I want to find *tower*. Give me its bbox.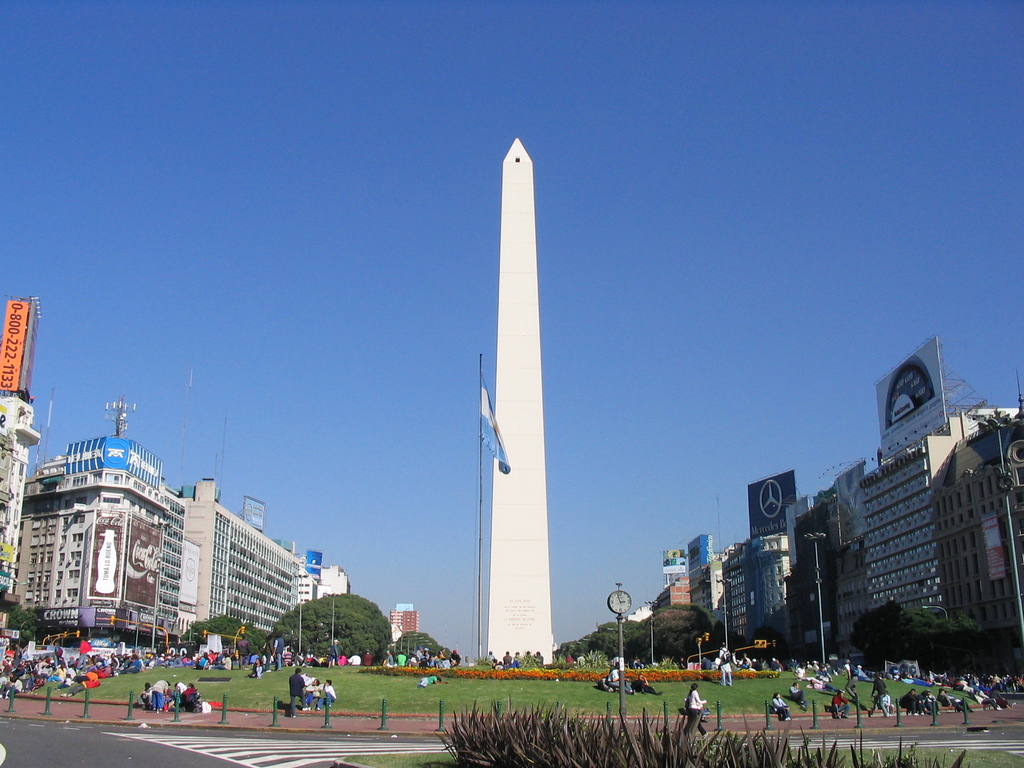
x1=0 y1=294 x2=46 y2=609.
